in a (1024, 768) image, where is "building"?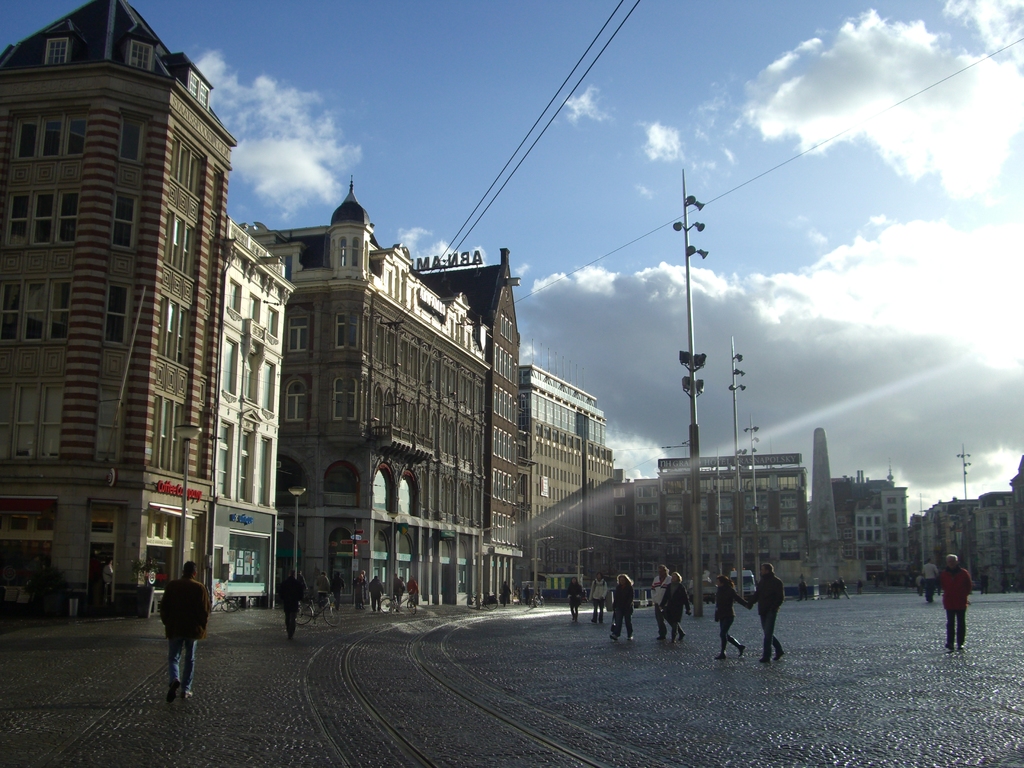
x1=0, y1=3, x2=1023, y2=620.
